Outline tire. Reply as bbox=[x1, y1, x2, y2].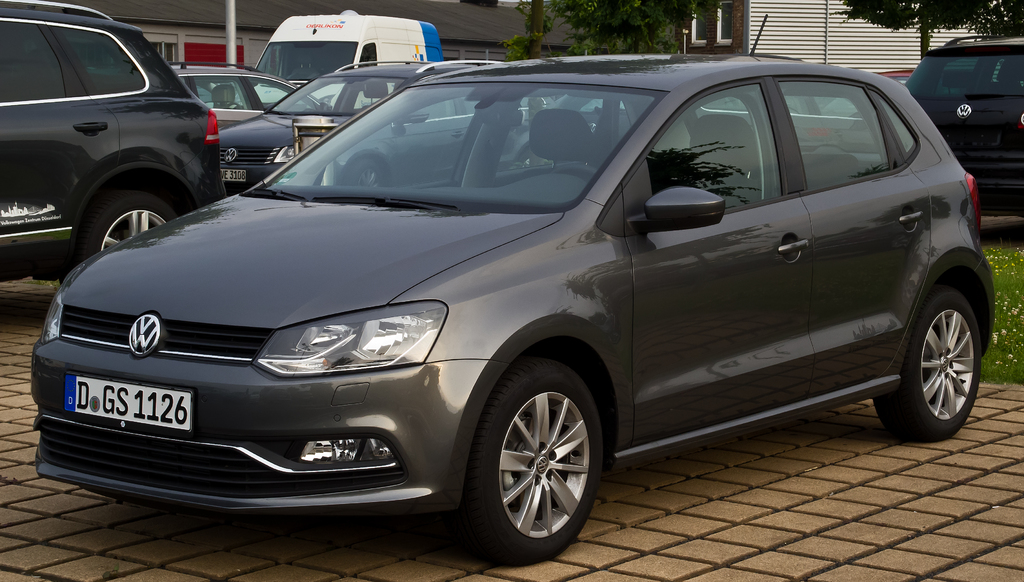
bbox=[468, 362, 600, 563].
